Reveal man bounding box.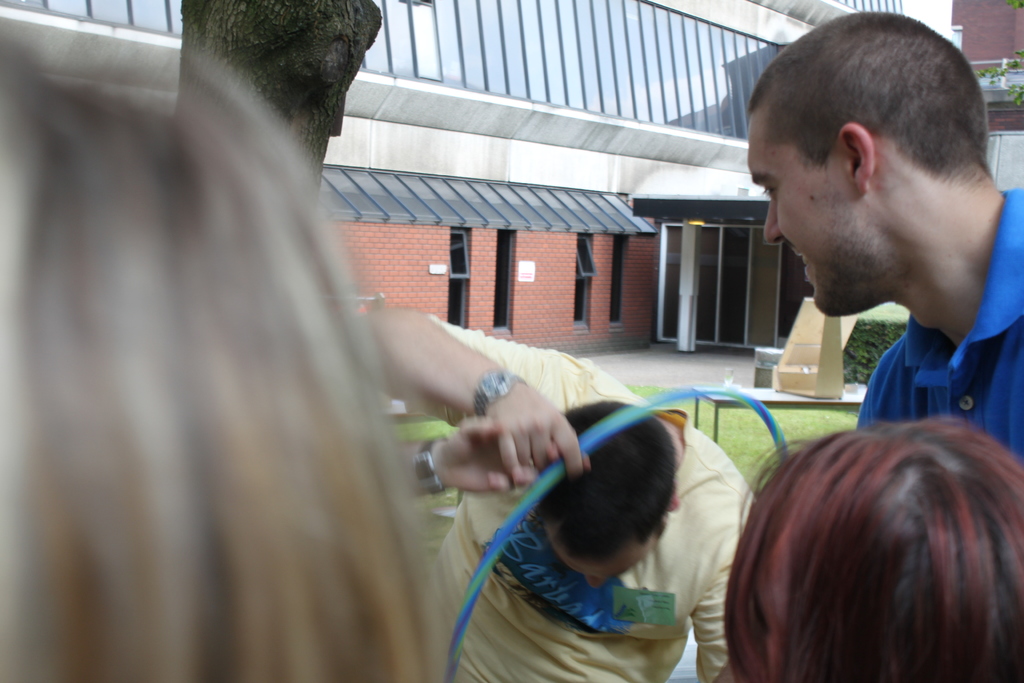
Revealed: (x1=359, y1=308, x2=760, y2=682).
